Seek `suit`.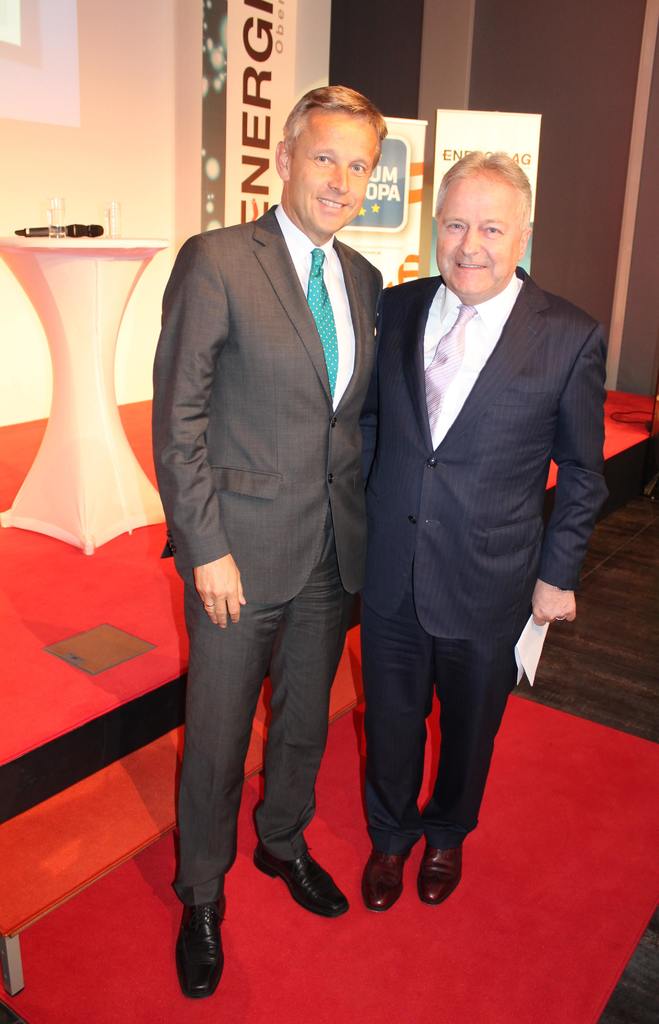
bbox=(164, 88, 400, 956).
